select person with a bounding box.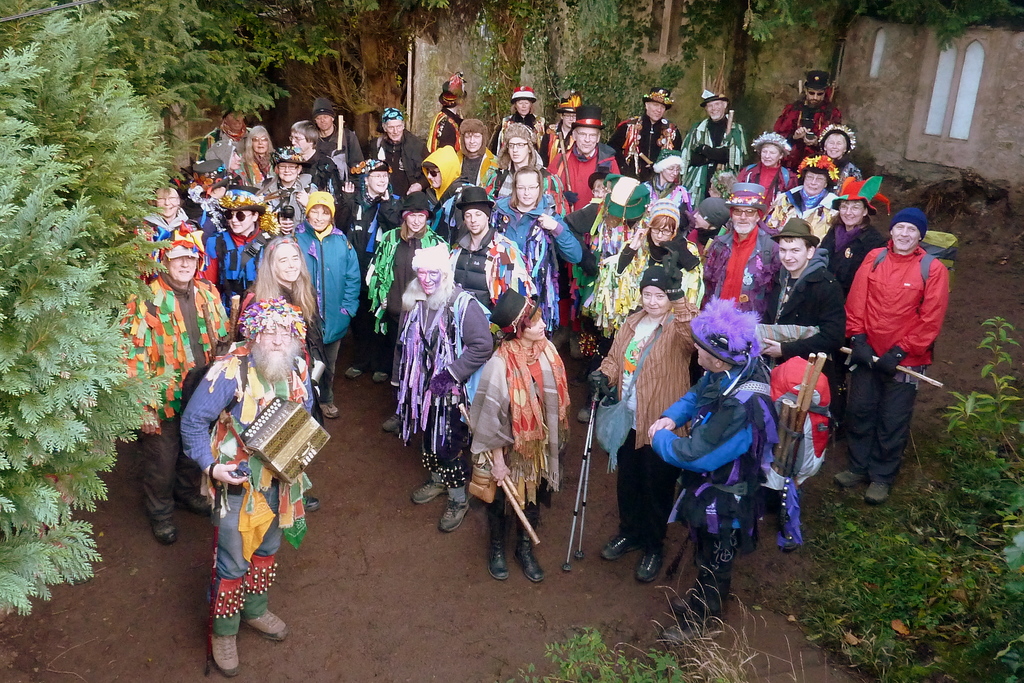
843,206,948,499.
